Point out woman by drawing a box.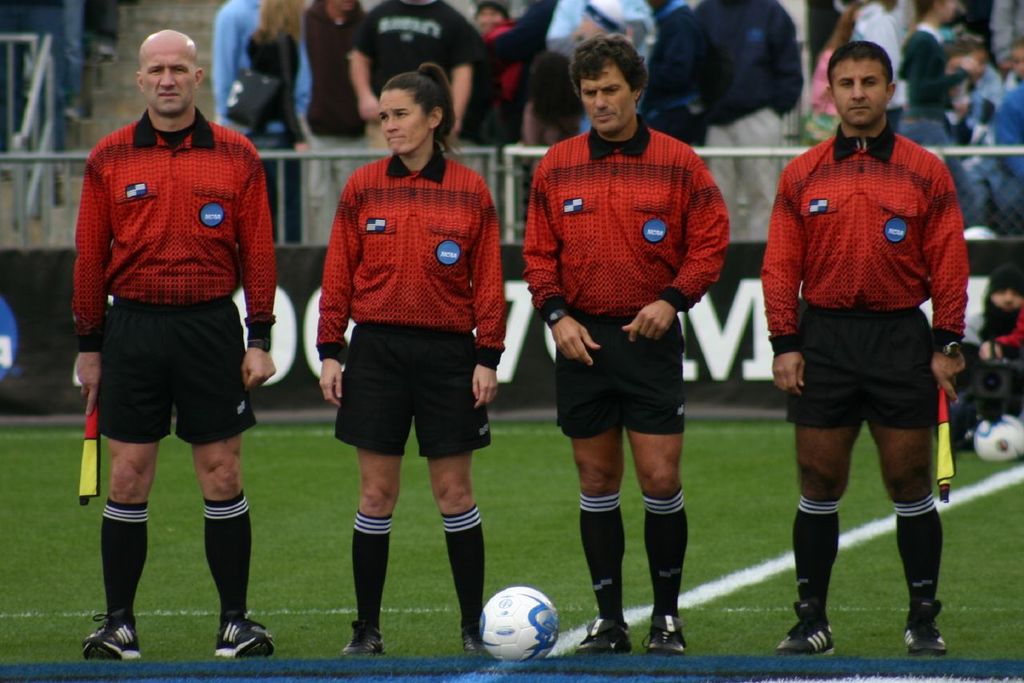
[x1=901, y1=0, x2=978, y2=235].
